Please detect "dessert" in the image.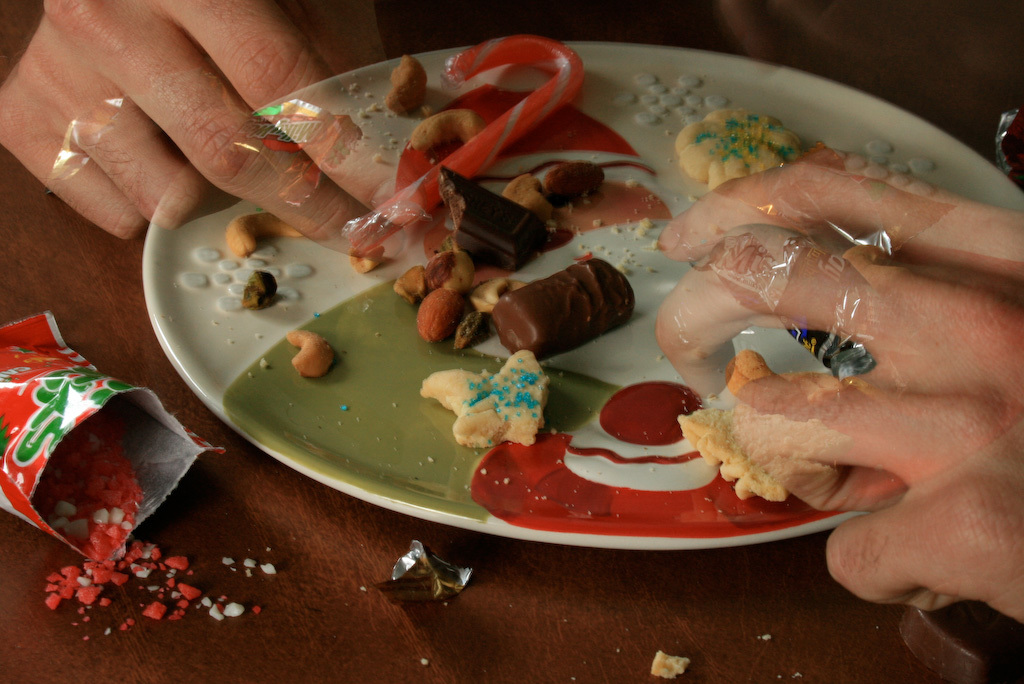
476/258/645/361.
